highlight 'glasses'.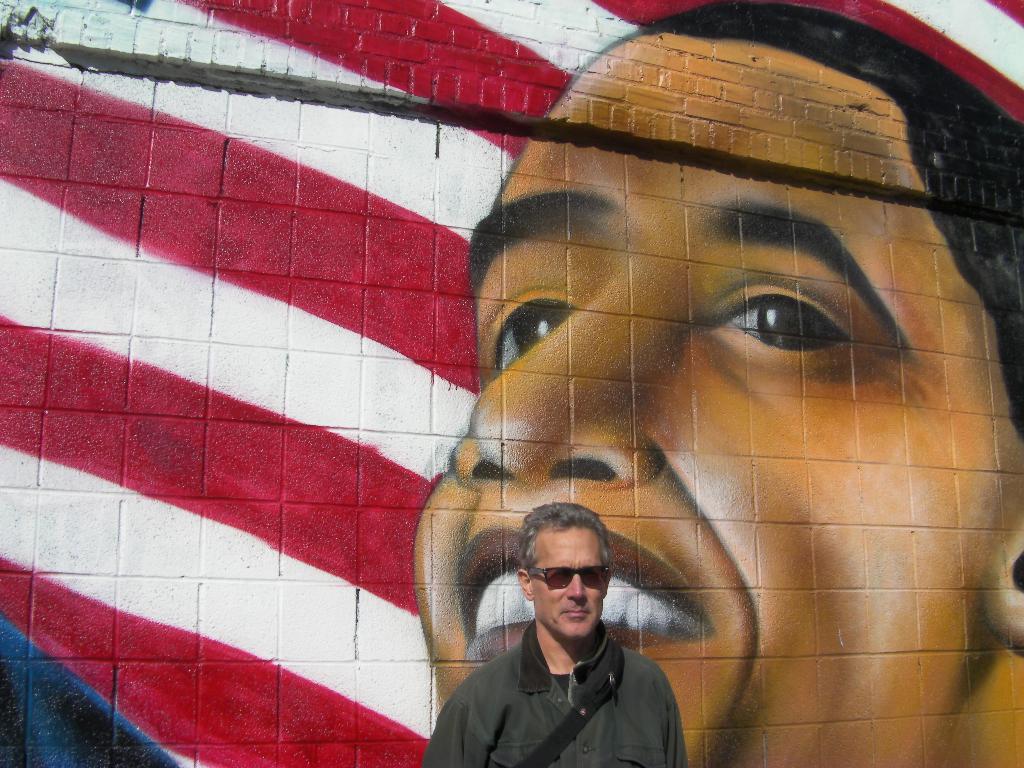
Highlighted region: [519, 562, 610, 593].
